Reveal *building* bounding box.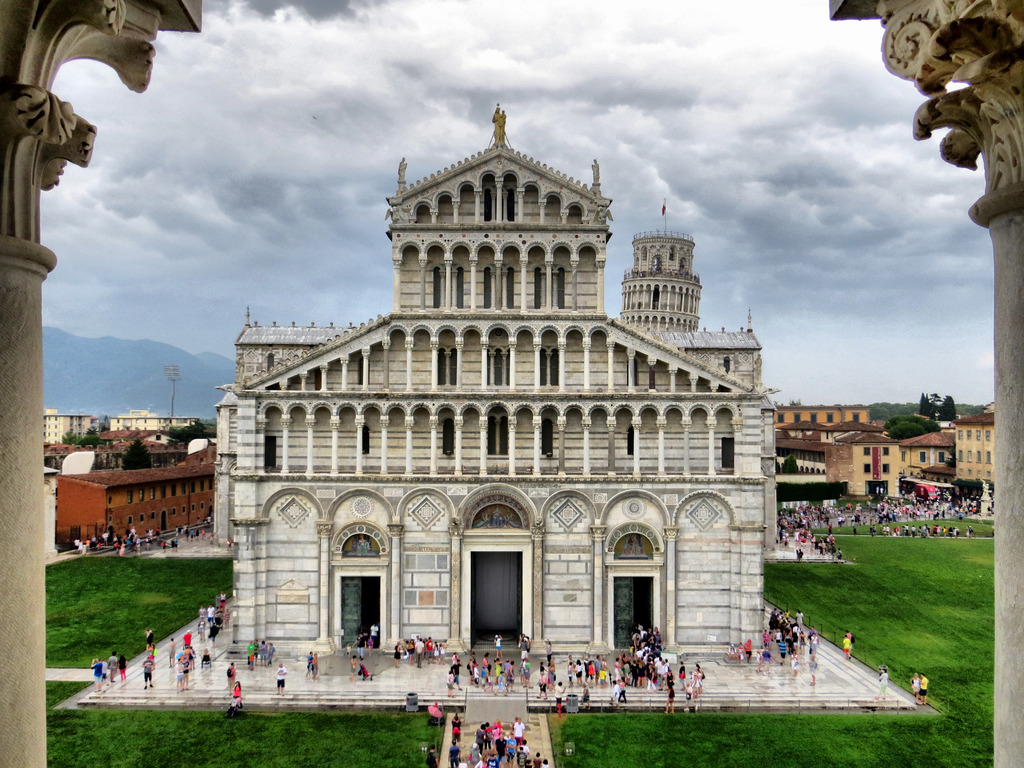
Revealed: Rect(60, 448, 212, 550).
